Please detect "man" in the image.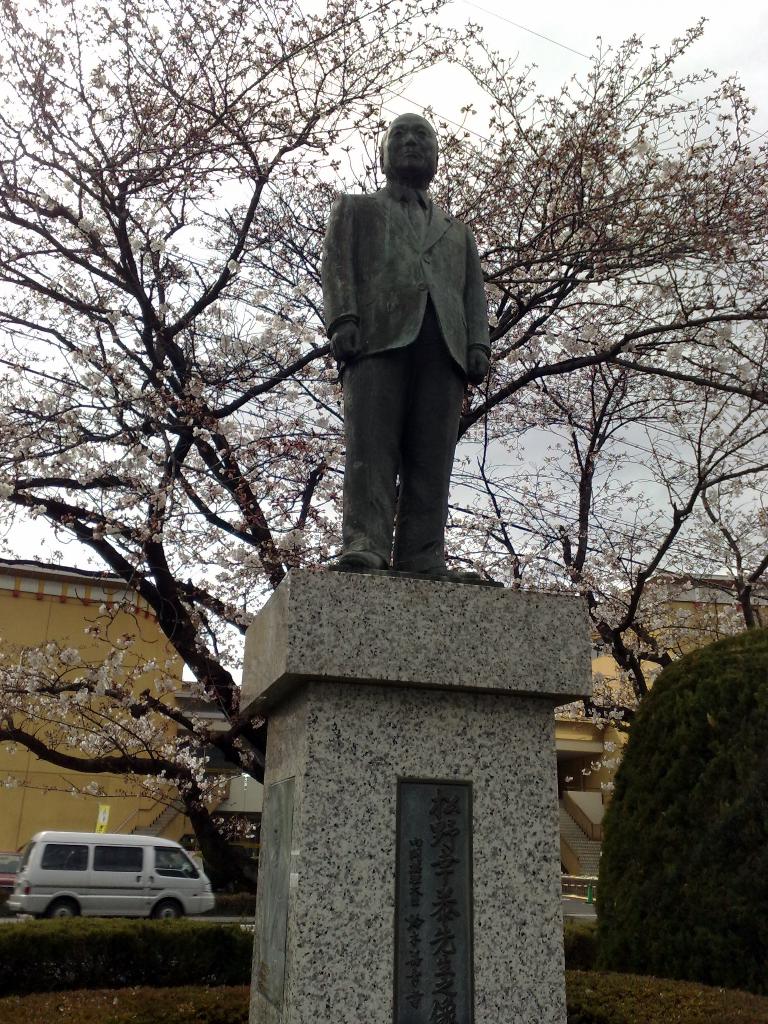
x1=321, y1=97, x2=516, y2=628.
